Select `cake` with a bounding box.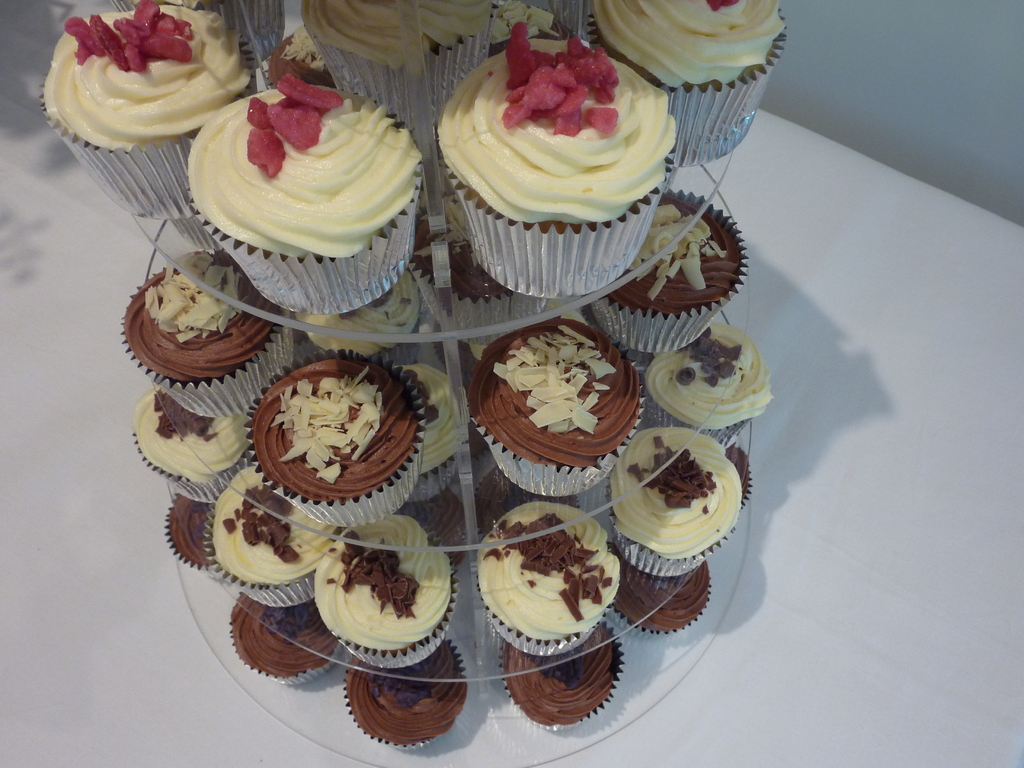
588:188:752:368.
